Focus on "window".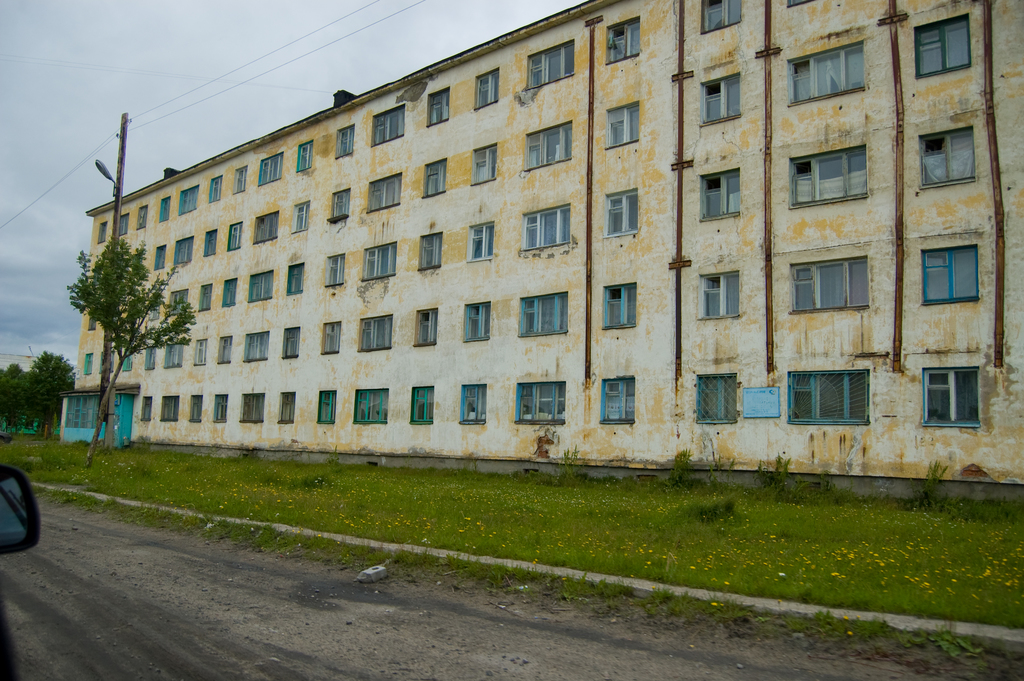
Focused at 600/283/636/327.
